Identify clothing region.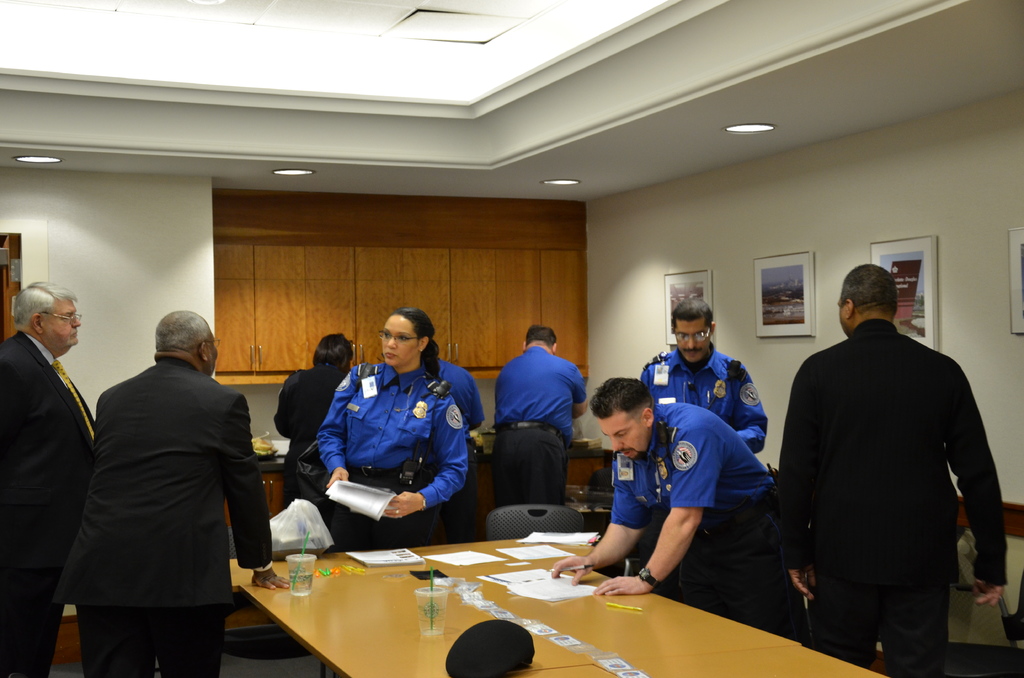
Region: rect(316, 351, 470, 549).
